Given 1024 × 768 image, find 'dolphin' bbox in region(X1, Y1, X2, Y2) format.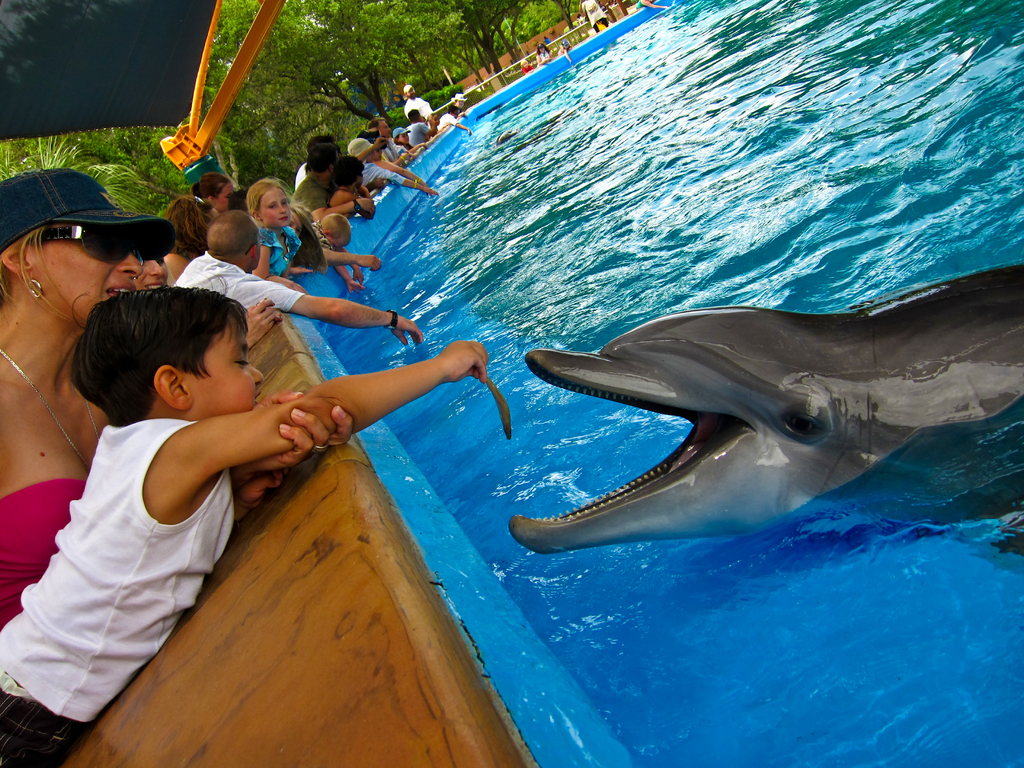
region(507, 262, 1023, 555).
